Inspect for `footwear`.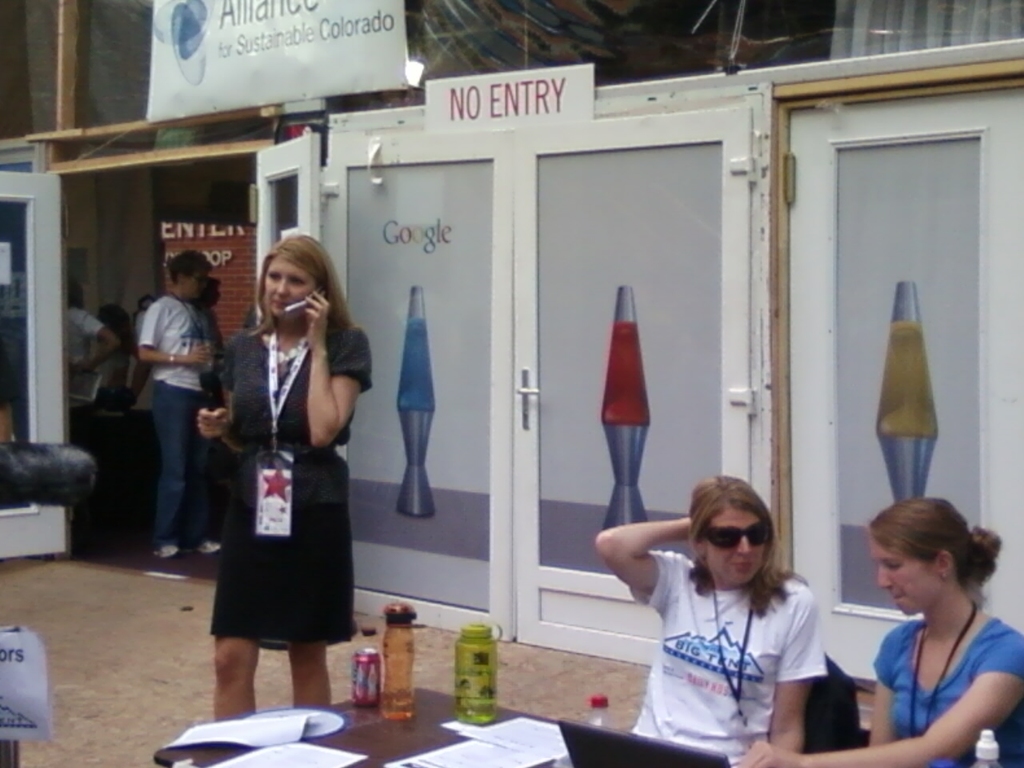
Inspection: select_region(154, 540, 184, 562).
